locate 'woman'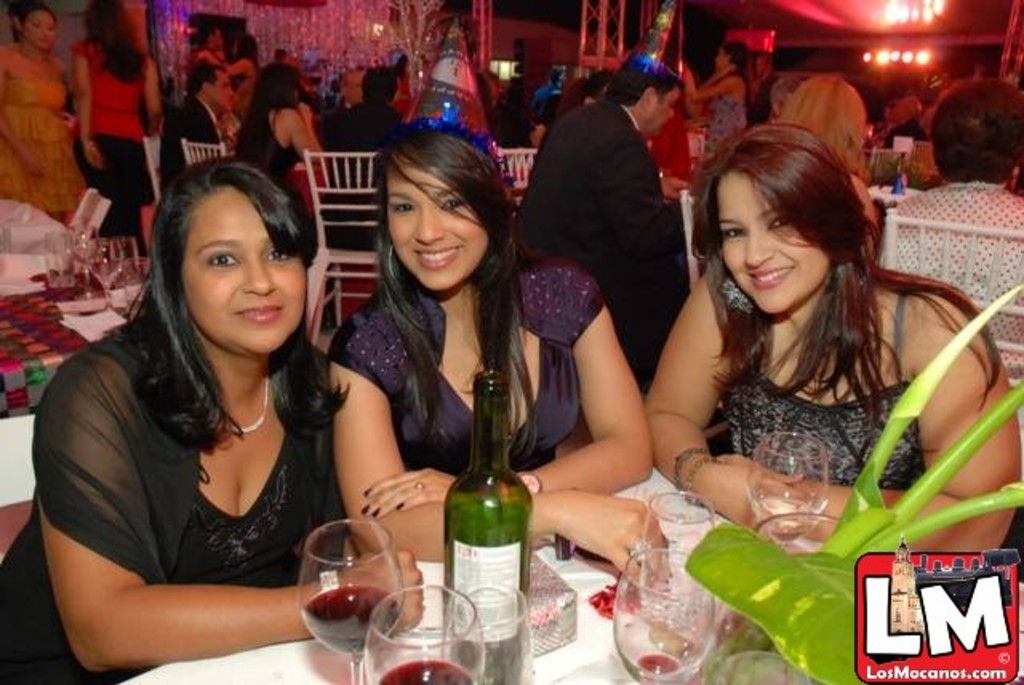
select_region(326, 133, 675, 571)
